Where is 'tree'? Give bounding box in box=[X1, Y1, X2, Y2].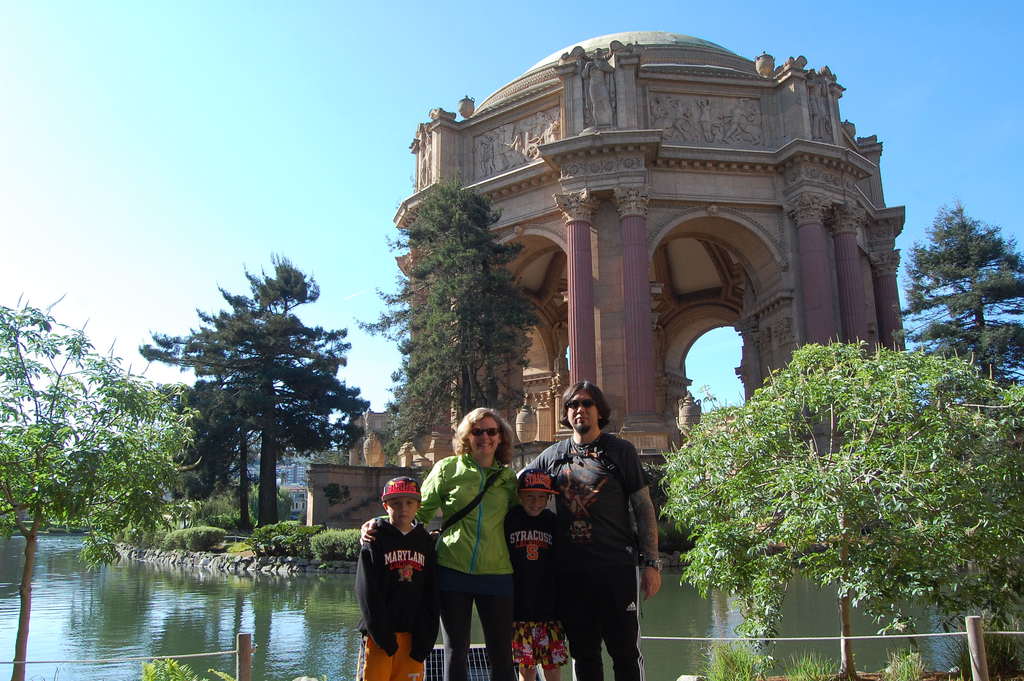
box=[142, 255, 376, 532].
